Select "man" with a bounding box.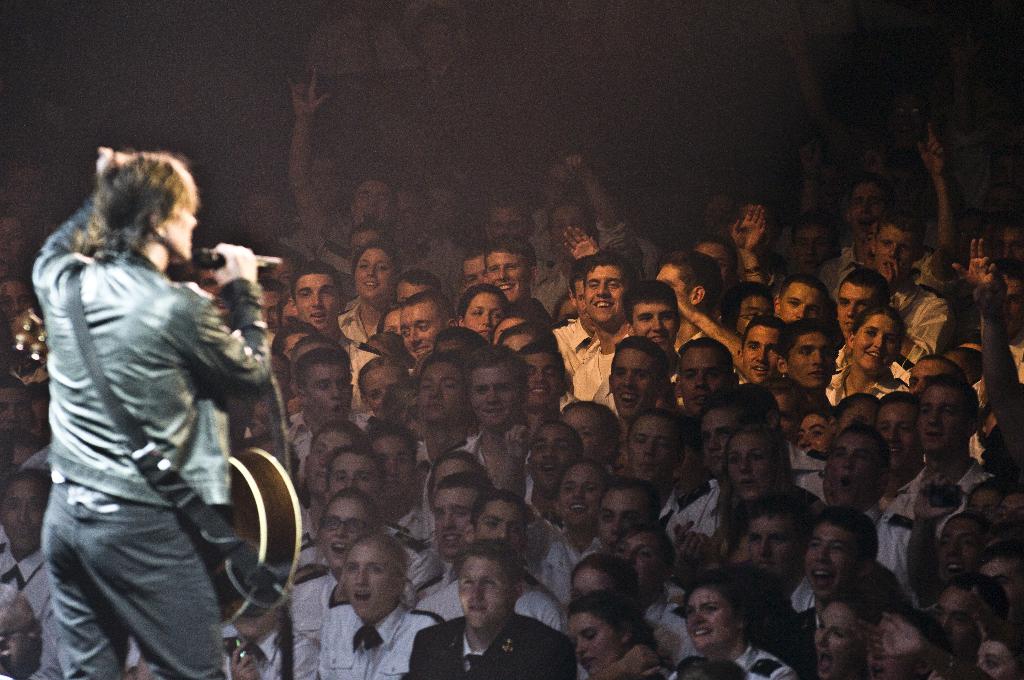
600 475 666 547.
